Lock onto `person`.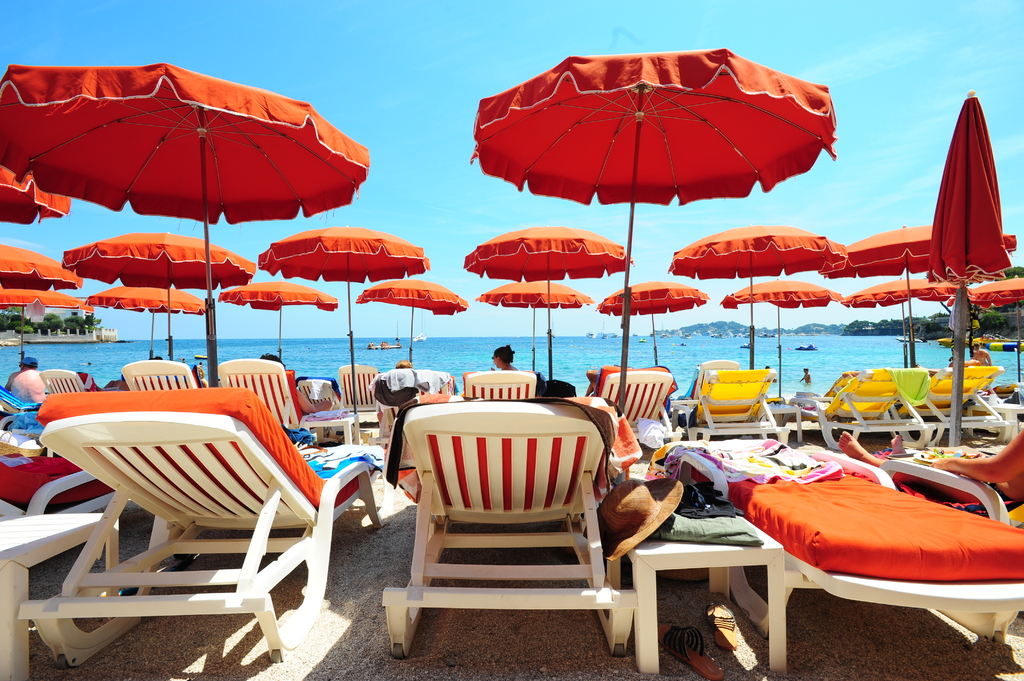
Locked: region(95, 378, 121, 390).
